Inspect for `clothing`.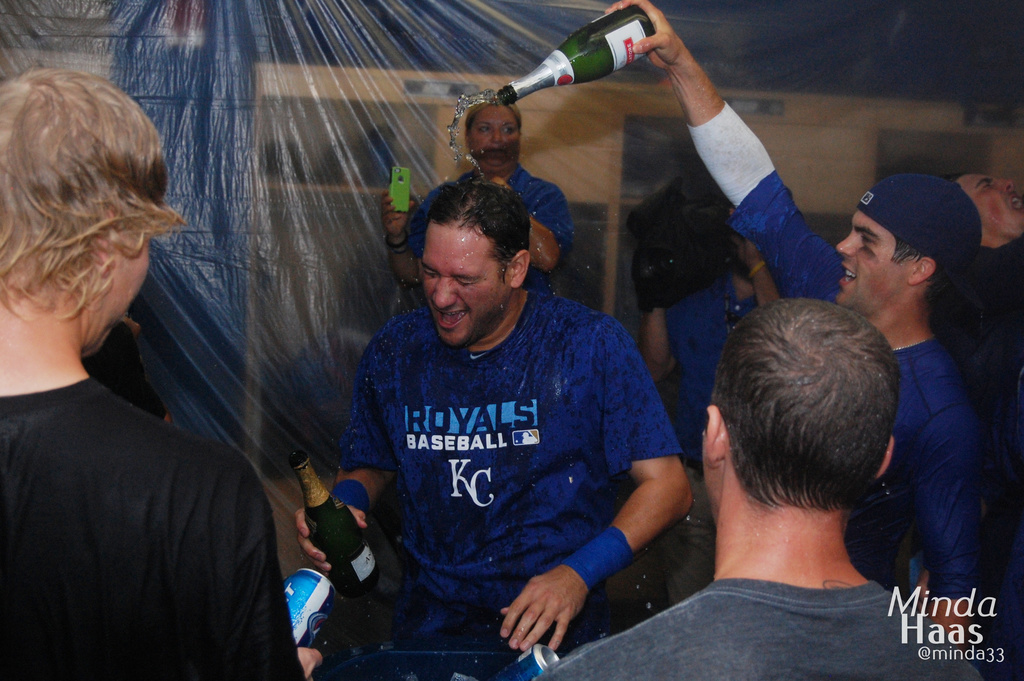
Inspection: {"x1": 677, "y1": 96, "x2": 986, "y2": 610}.
